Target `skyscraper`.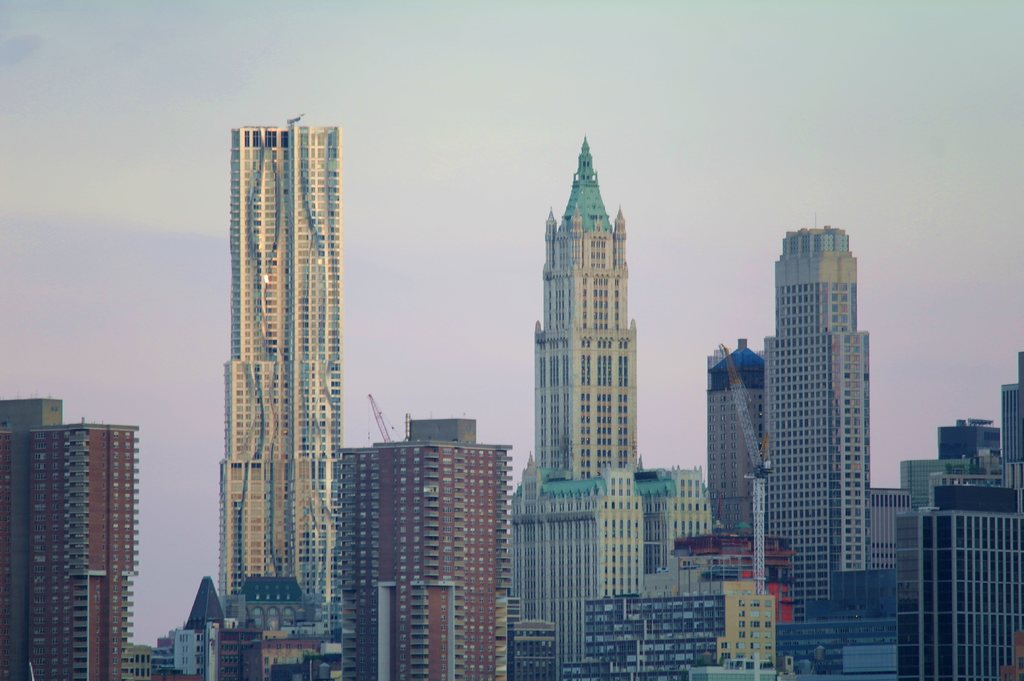
Target region: 898, 508, 1023, 680.
